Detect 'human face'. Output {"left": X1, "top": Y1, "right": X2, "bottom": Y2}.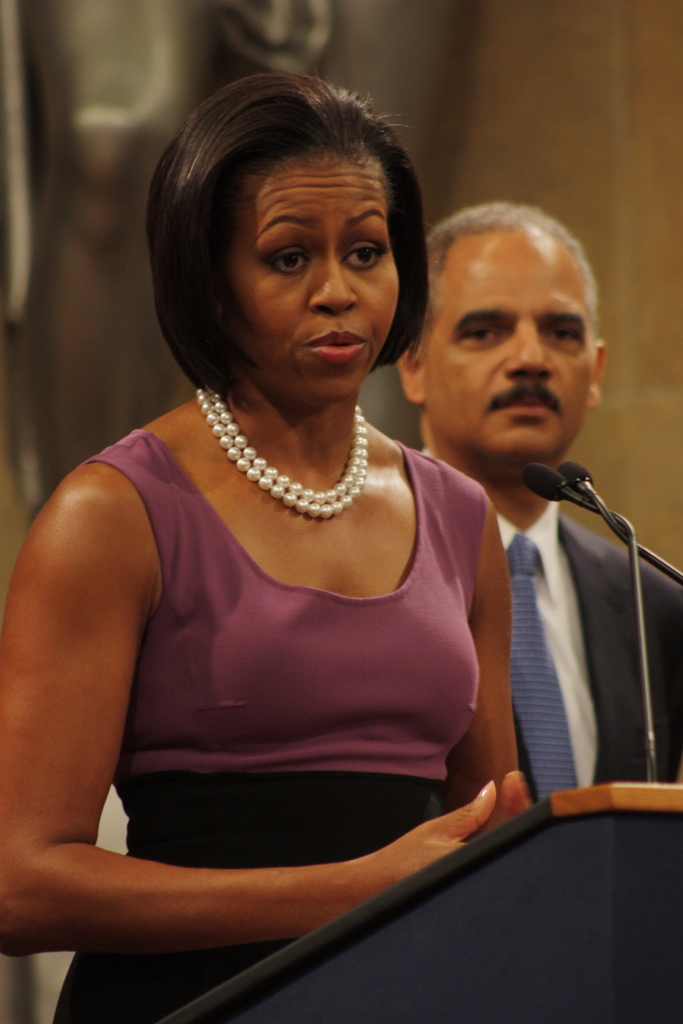
{"left": 422, "top": 228, "right": 592, "bottom": 459}.
